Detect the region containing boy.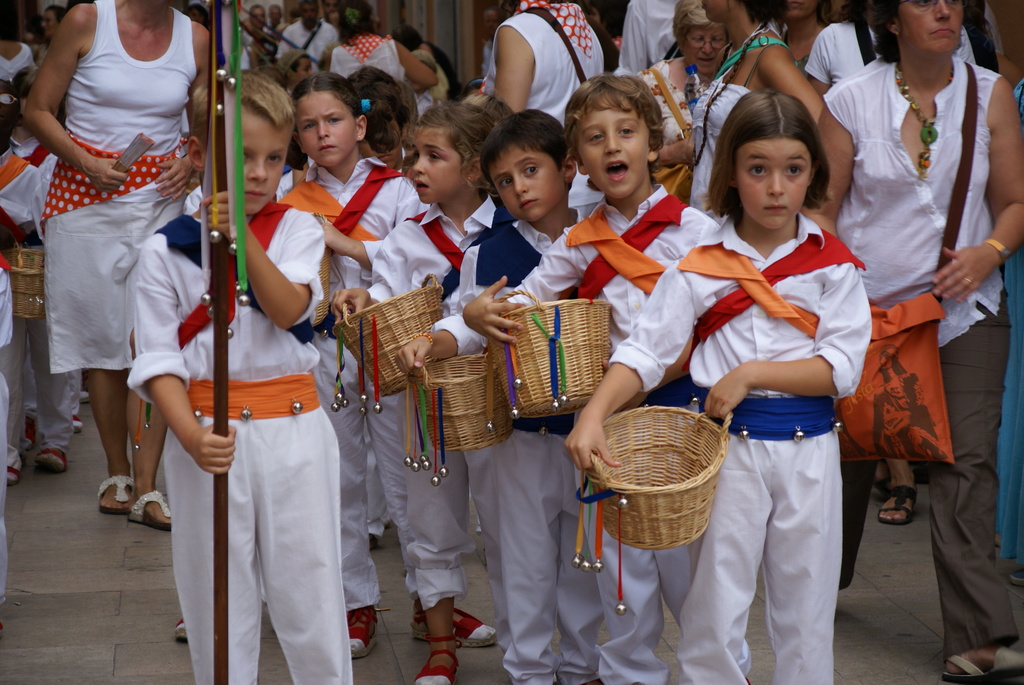
locate(394, 105, 607, 684).
